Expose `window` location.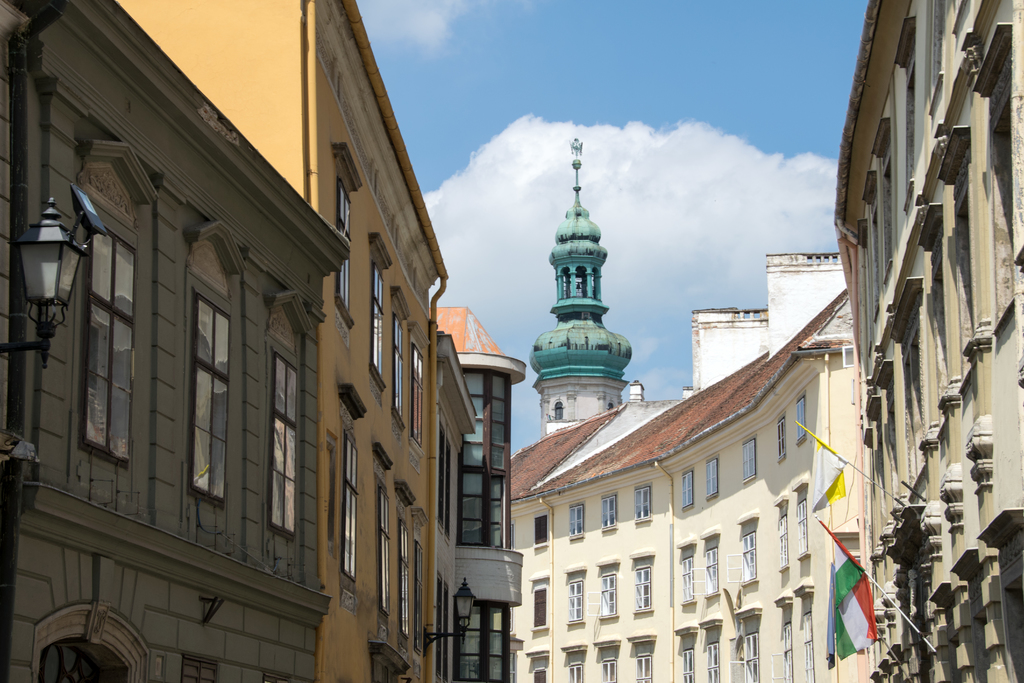
Exposed at box(399, 520, 409, 639).
